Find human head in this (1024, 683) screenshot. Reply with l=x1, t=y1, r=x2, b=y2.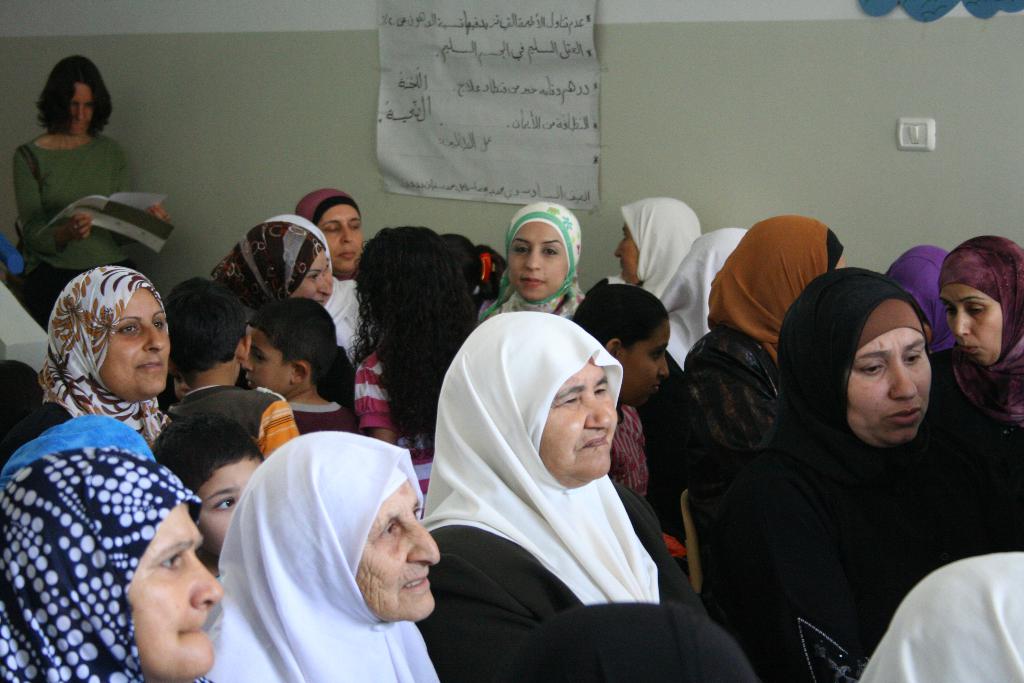
l=353, t=227, r=476, b=345.
